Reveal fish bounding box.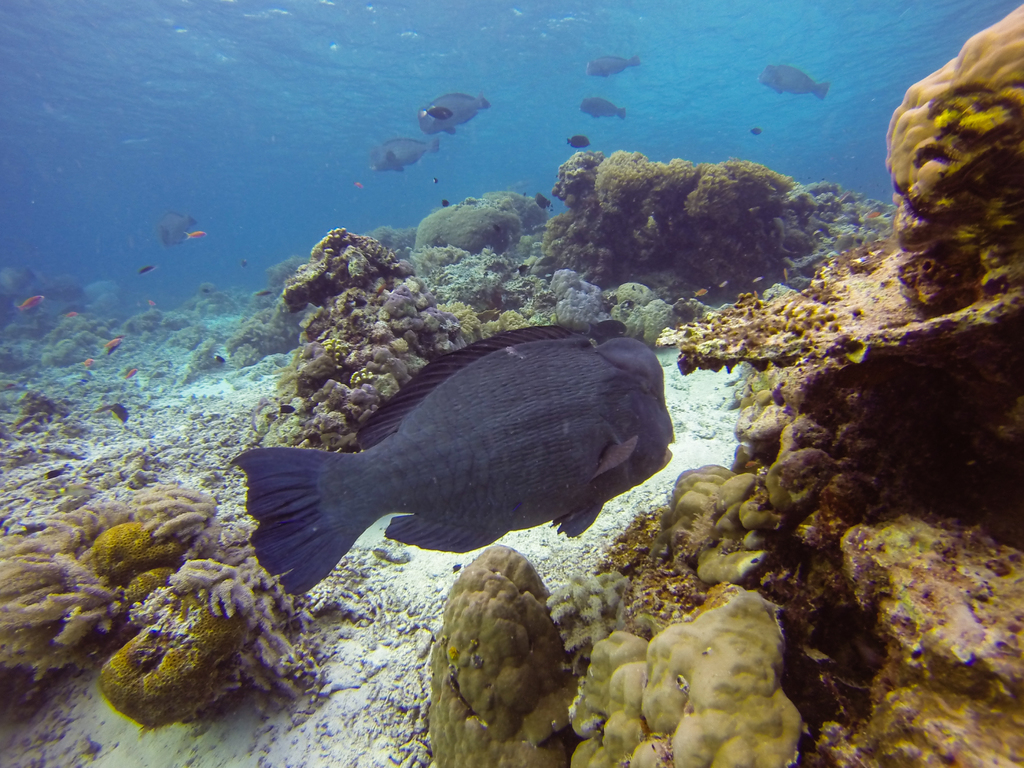
Revealed: (left=138, top=263, right=154, bottom=280).
